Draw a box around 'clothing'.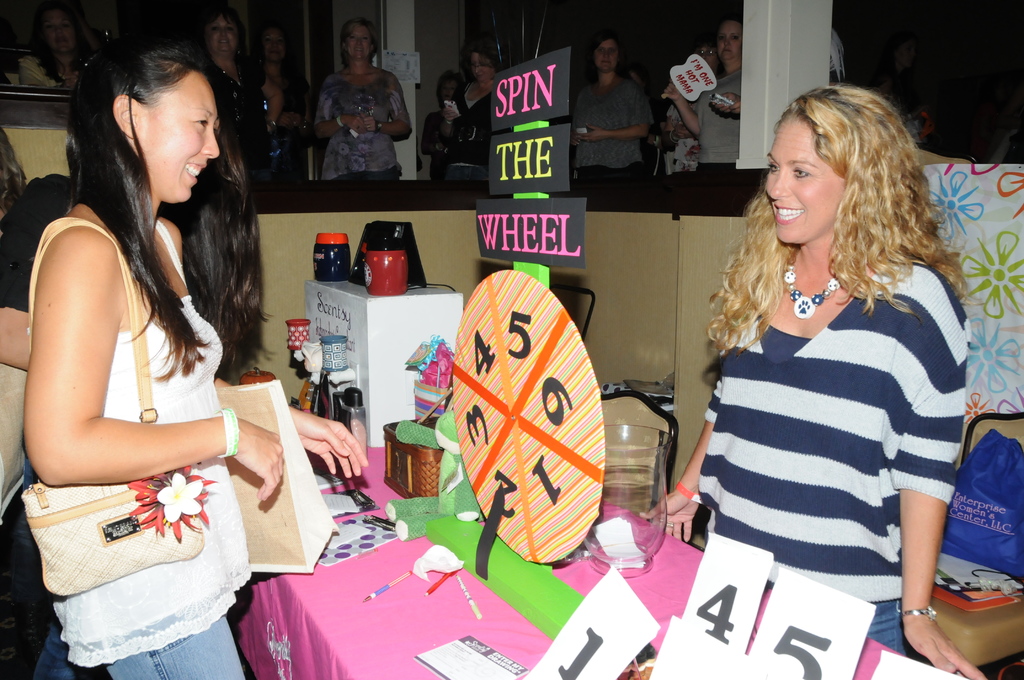
[678, 70, 743, 165].
